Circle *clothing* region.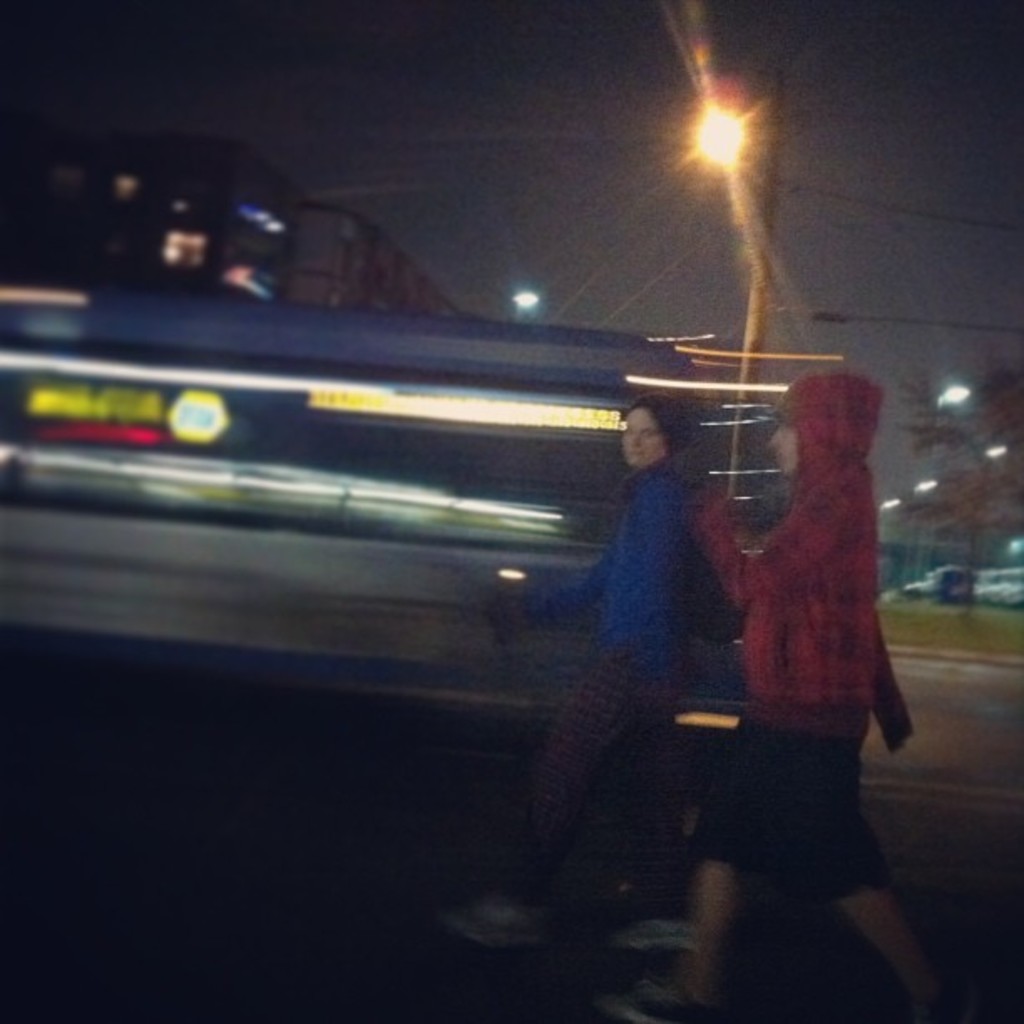
Region: <bbox>490, 453, 681, 925</bbox>.
